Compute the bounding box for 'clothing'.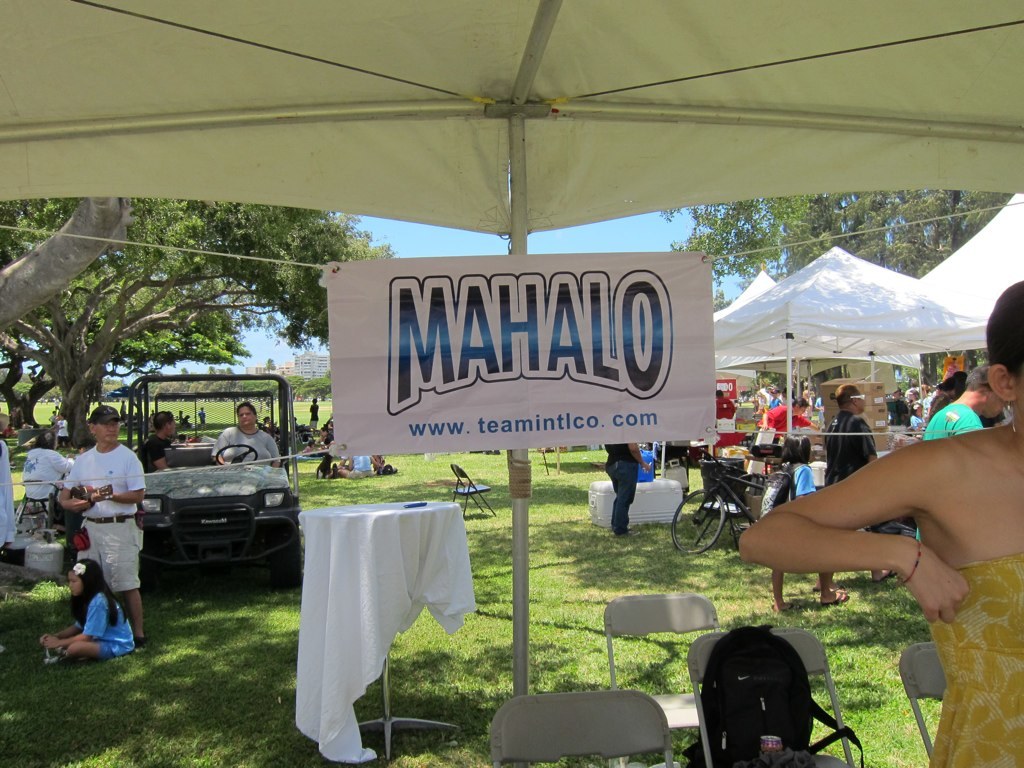
19:444:78:498.
